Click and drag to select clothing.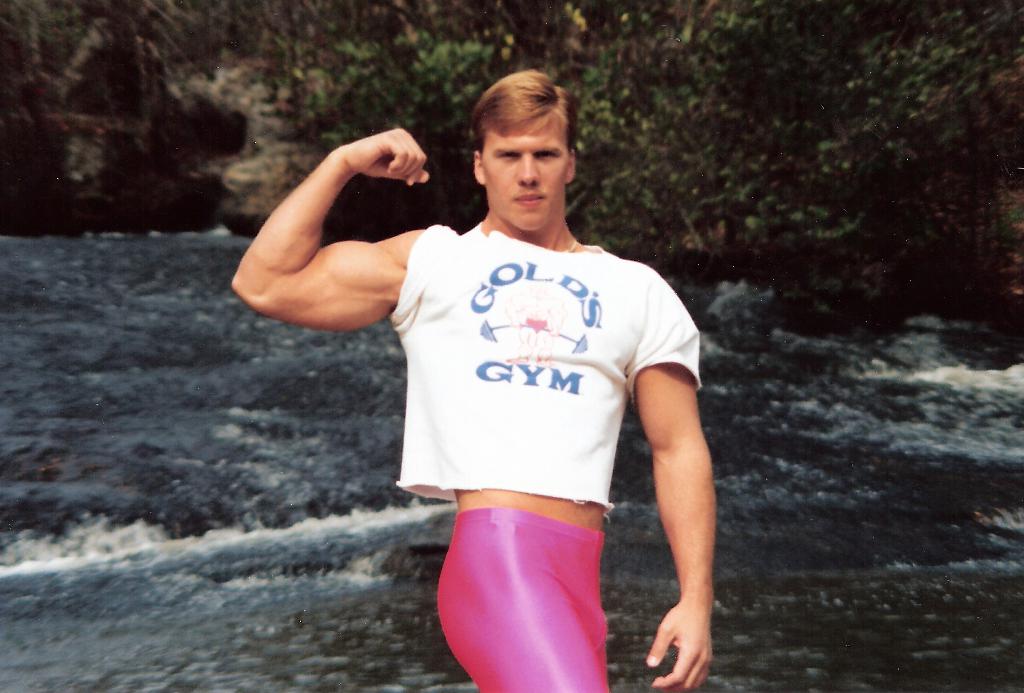
Selection: box(435, 504, 611, 692).
